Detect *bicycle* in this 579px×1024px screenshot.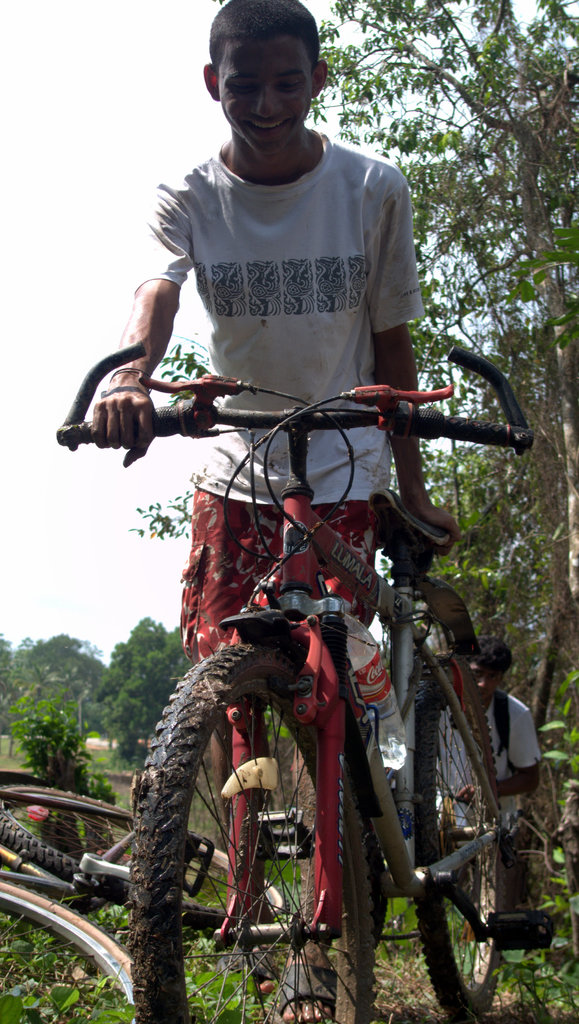
Detection: x1=0, y1=771, x2=284, y2=1023.
